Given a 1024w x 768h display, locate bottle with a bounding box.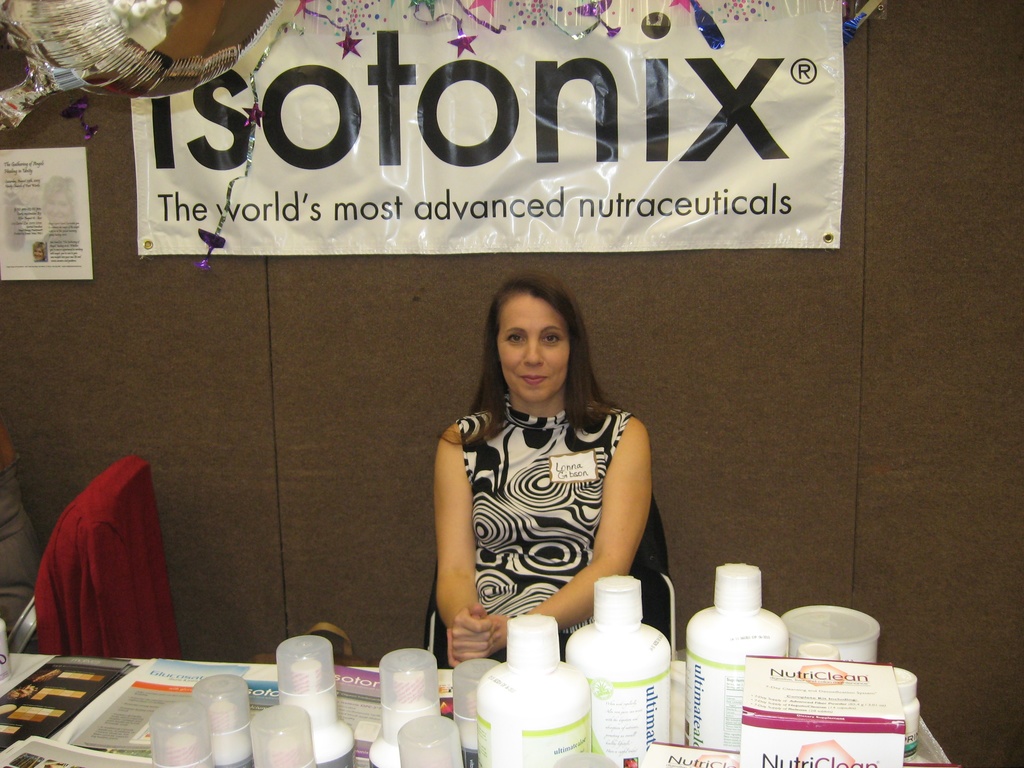
Located: pyautogui.locateOnScreen(200, 669, 259, 767).
